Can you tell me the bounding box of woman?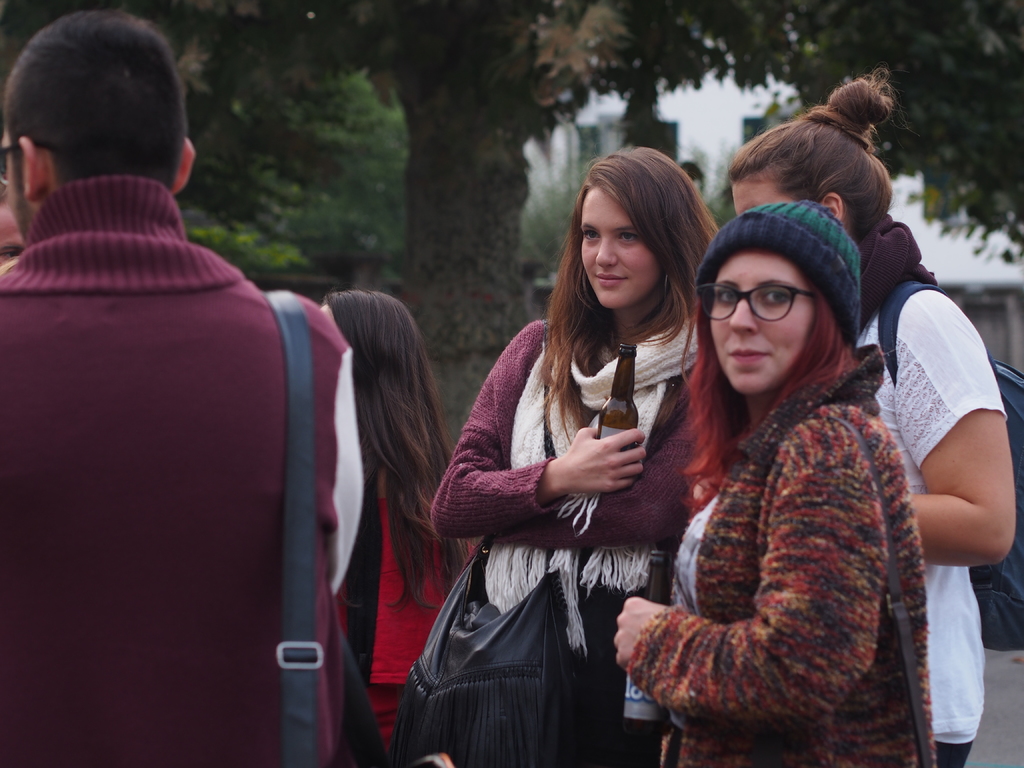
region(727, 65, 1021, 767).
